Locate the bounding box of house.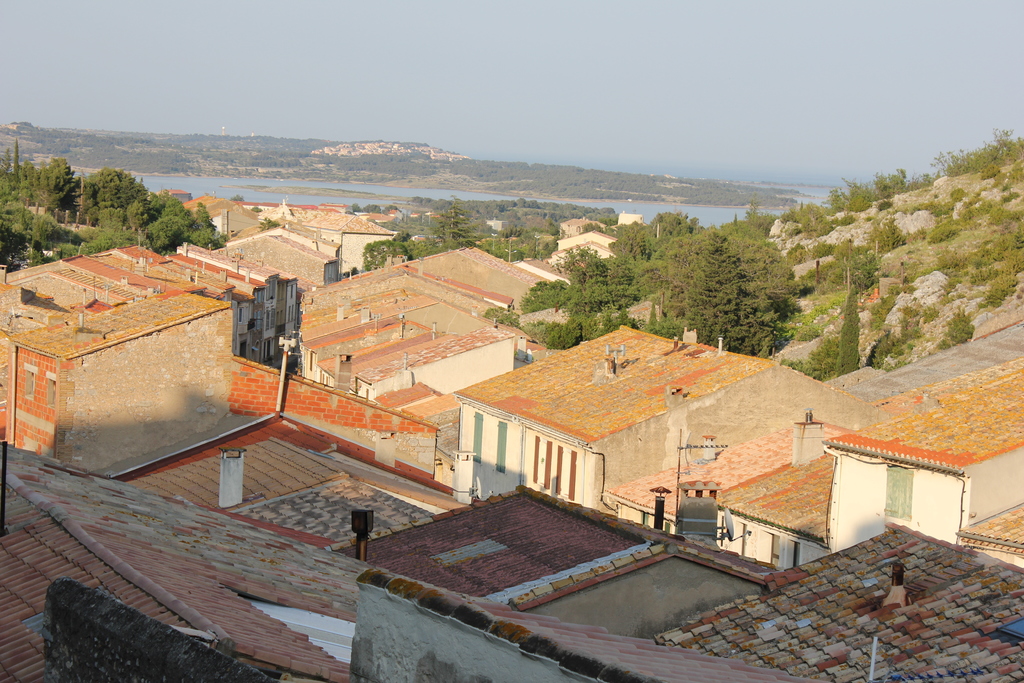
Bounding box: box(4, 290, 232, 467).
